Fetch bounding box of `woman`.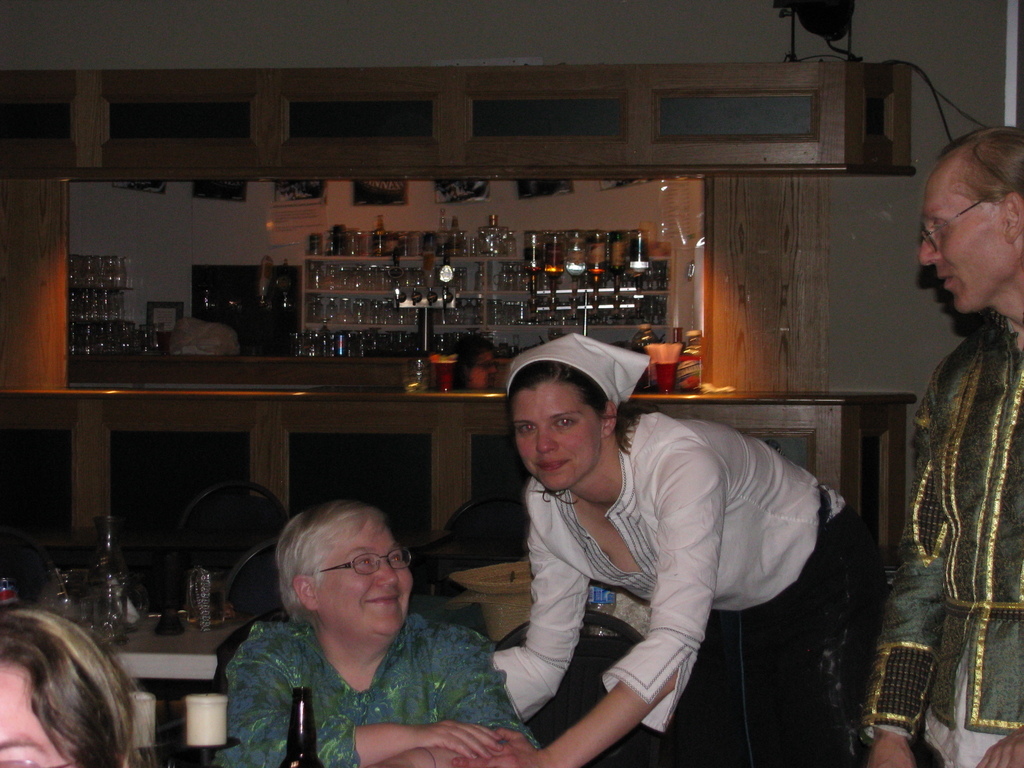
Bbox: x1=0, y1=584, x2=155, y2=766.
